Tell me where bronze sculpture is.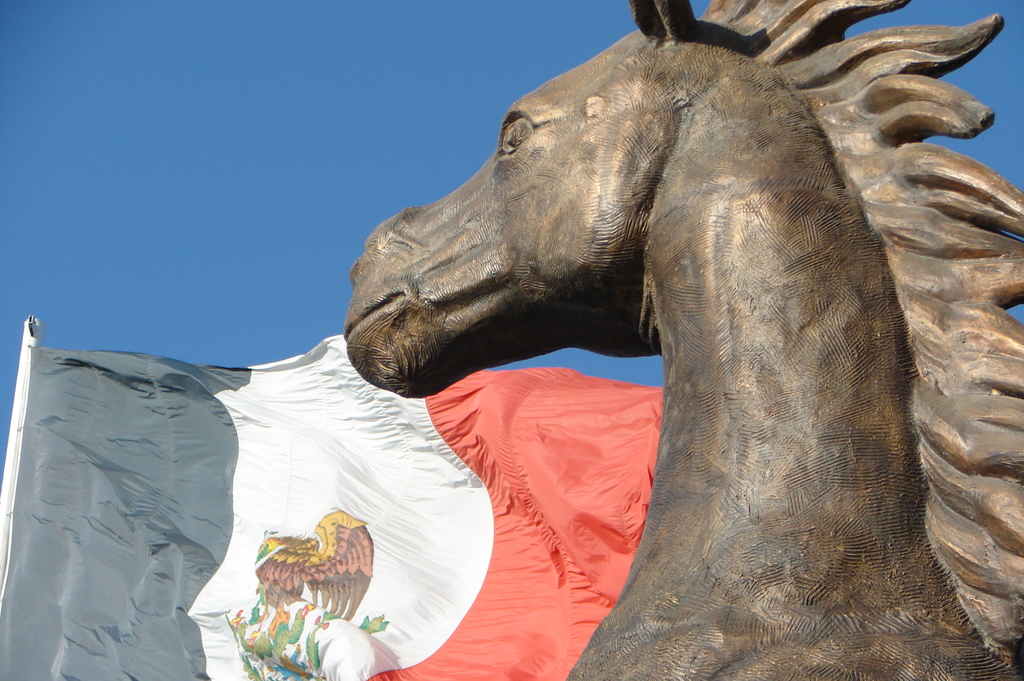
bronze sculpture is at [left=346, top=6, right=1023, bottom=680].
